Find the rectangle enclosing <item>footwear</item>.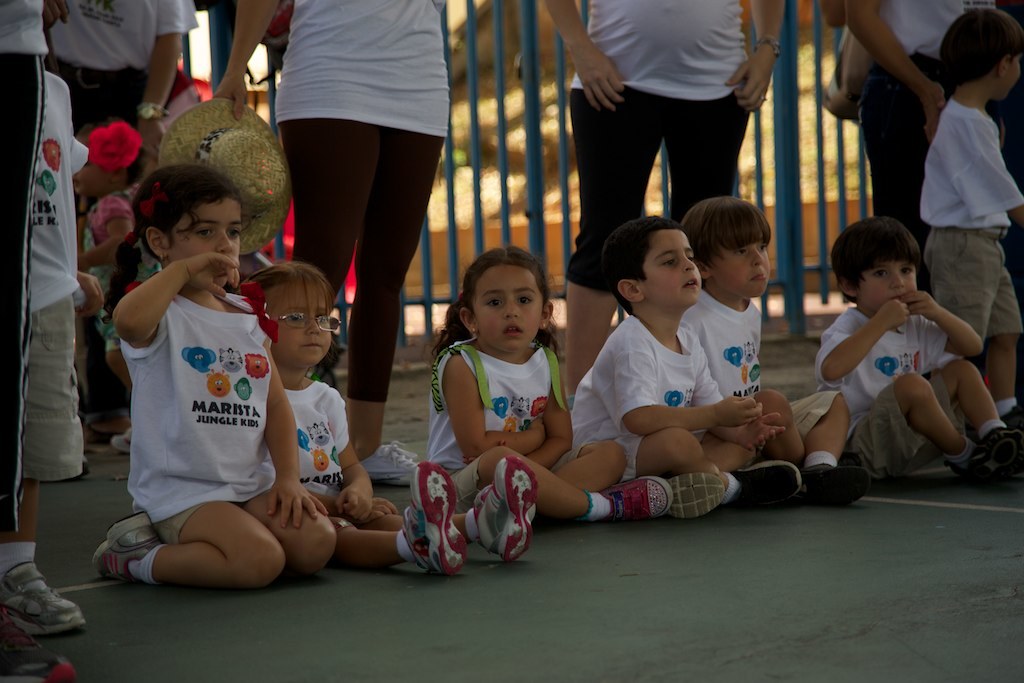
{"left": 666, "top": 469, "right": 721, "bottom": 527}.
